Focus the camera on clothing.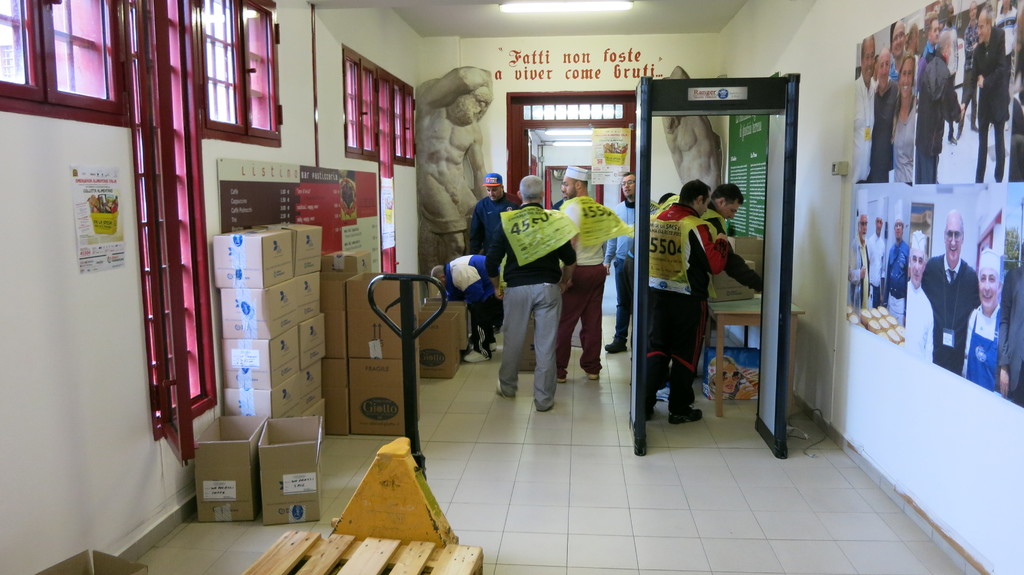
Focus region: detection(637, 207, 732, 429).
